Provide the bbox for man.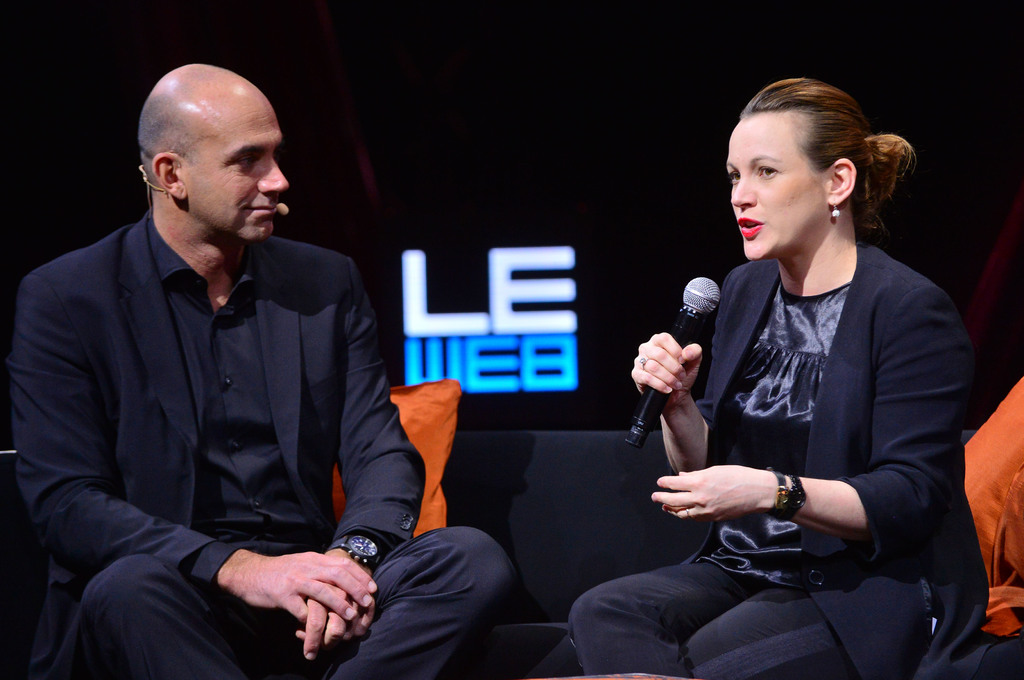
<box>0,65,524,679</box>.
